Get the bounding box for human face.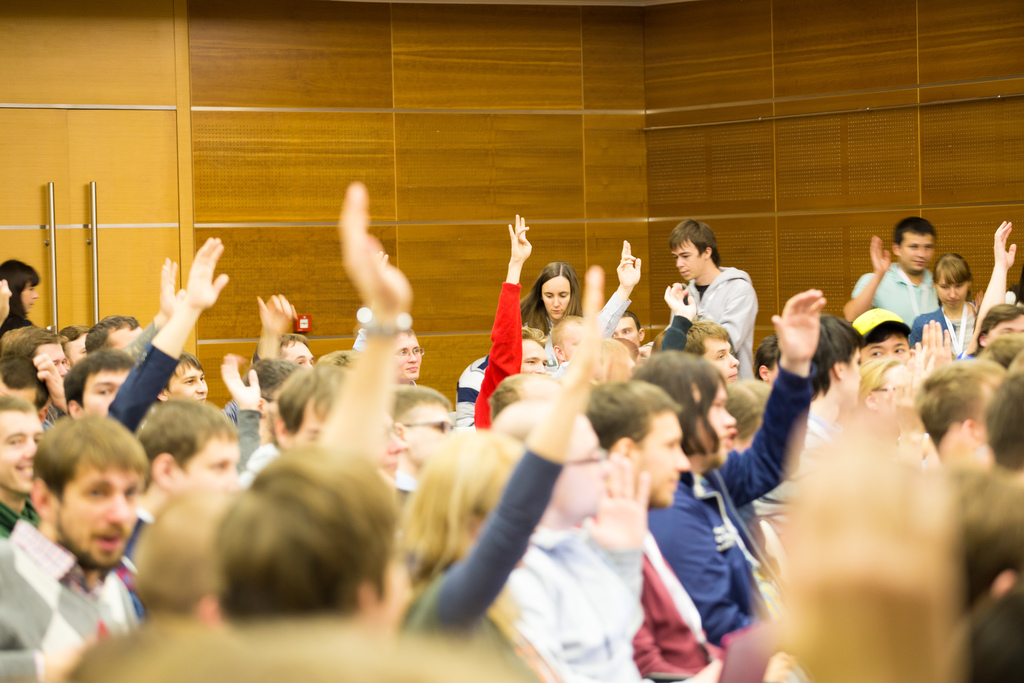
<box>541,277,569,318</box>.
